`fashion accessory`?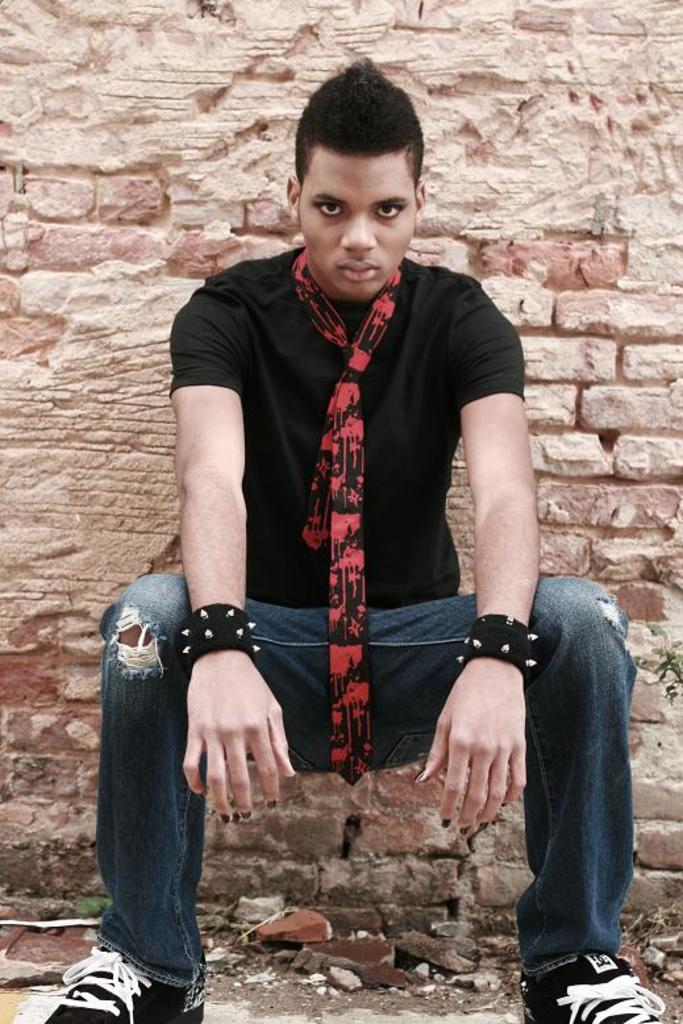
[left=179, top=595, right=262, bottom=665]
